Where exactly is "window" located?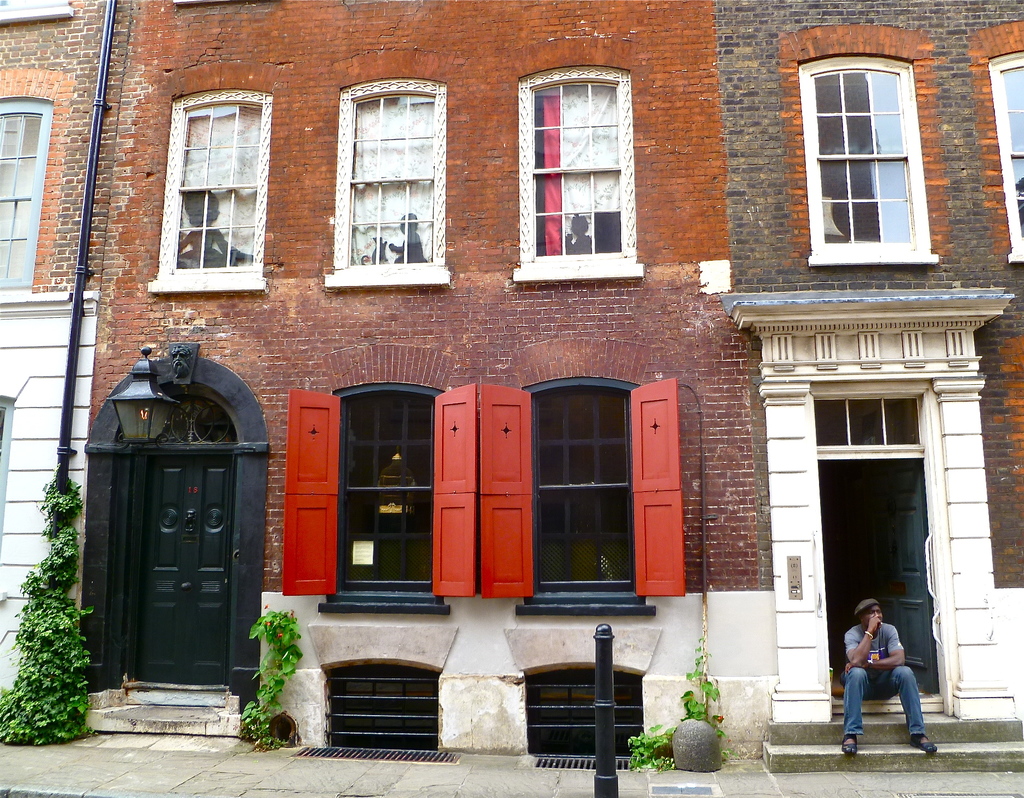
Its bounding box is 148 95 270 289.
